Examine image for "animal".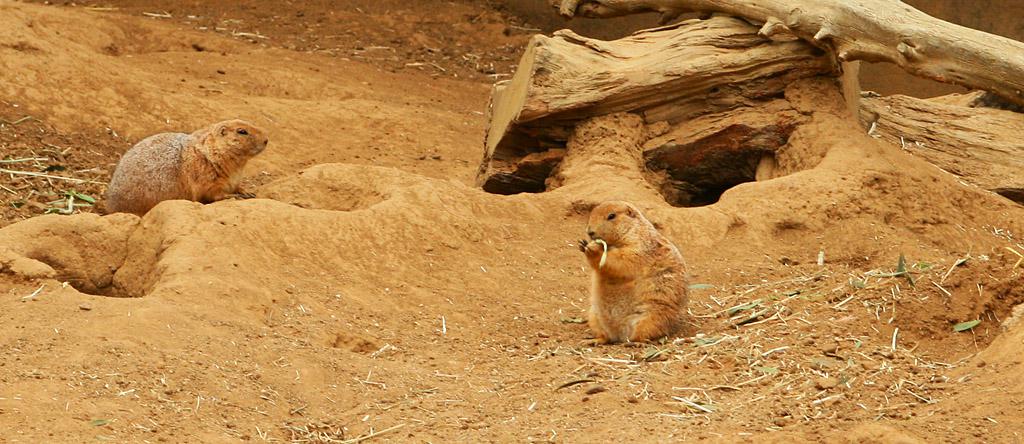
Examination result: [left=574, top=201, right=696, bottom=350].
